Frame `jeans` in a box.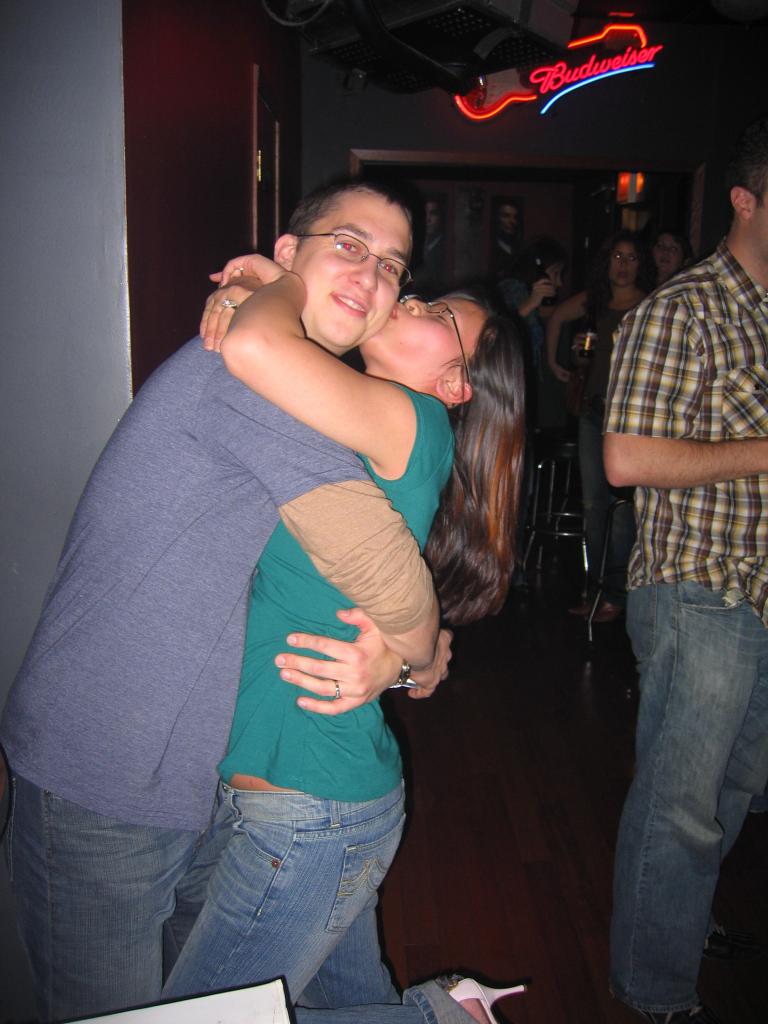
(10, 767, 199, 1023).
